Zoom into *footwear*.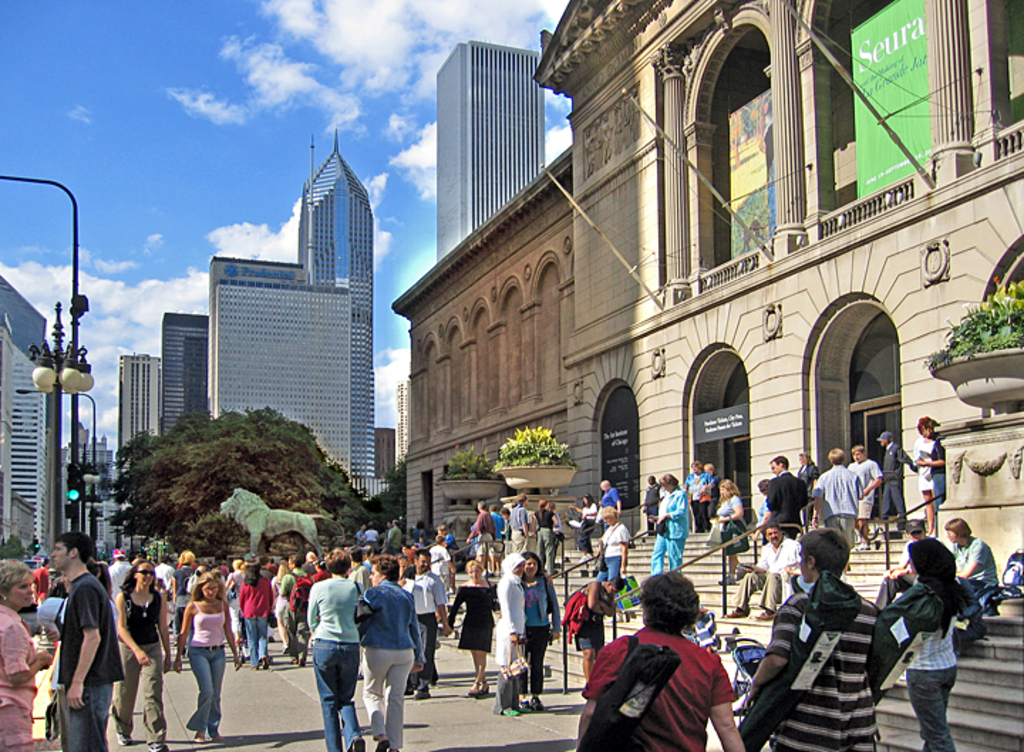
Zoom target: left=375, top=732, right=388, bottom=749.
